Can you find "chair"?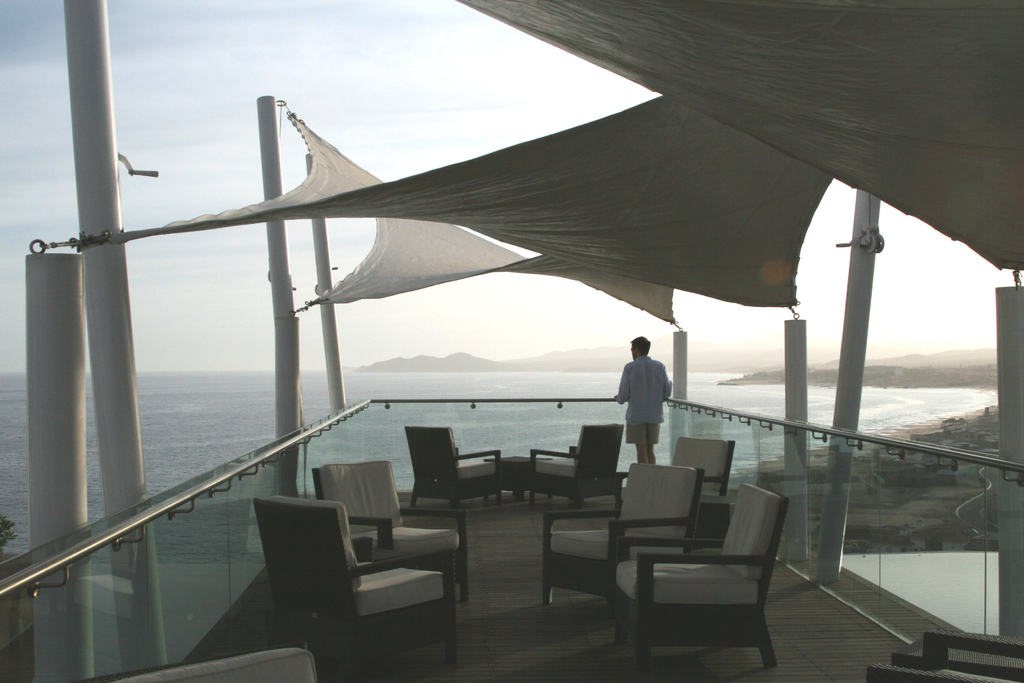
Yes, bounding box: bbox=(891, 627, 1023, 682).
